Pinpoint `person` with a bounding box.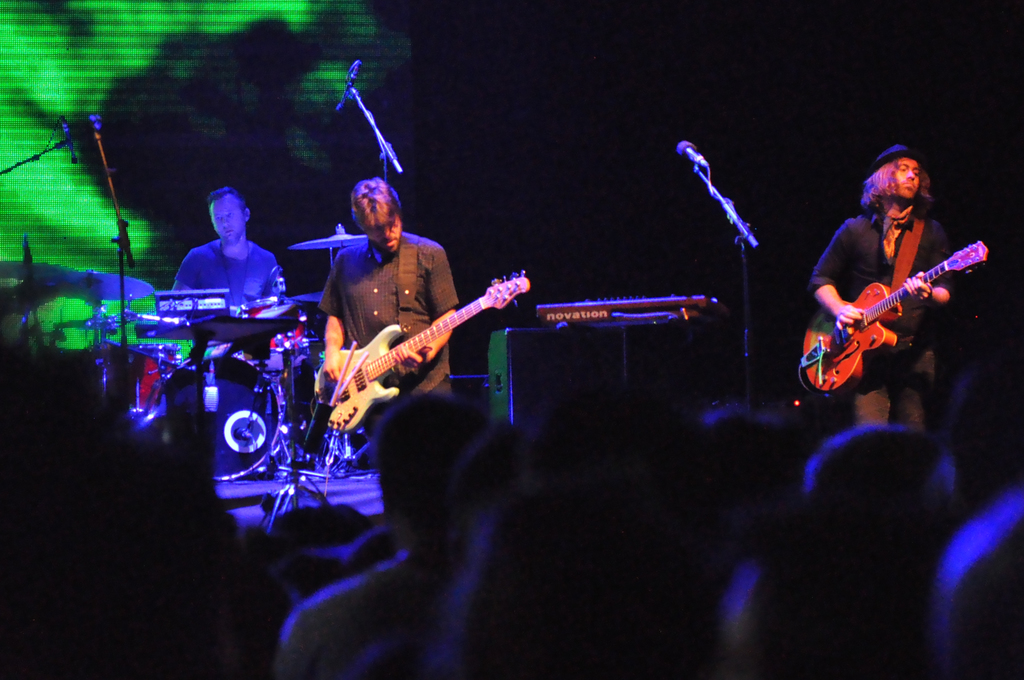
<region>177, 181, 301, 295</region>.
